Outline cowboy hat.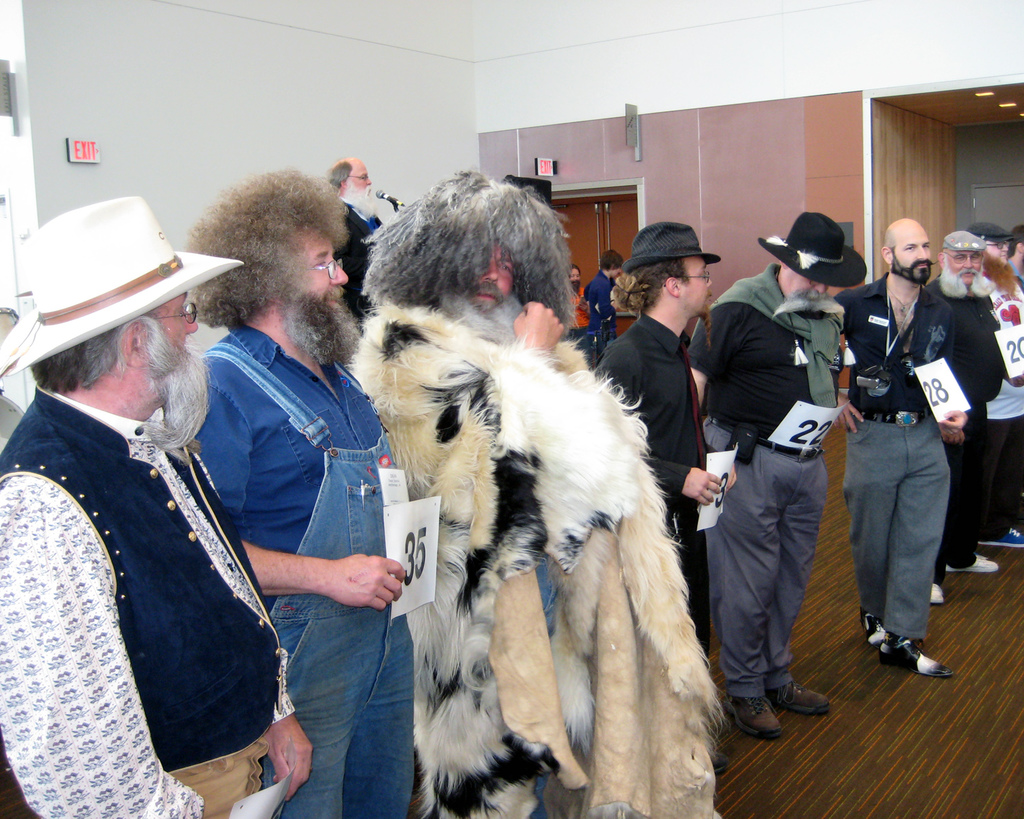
Outline: 9 190 238 381.
